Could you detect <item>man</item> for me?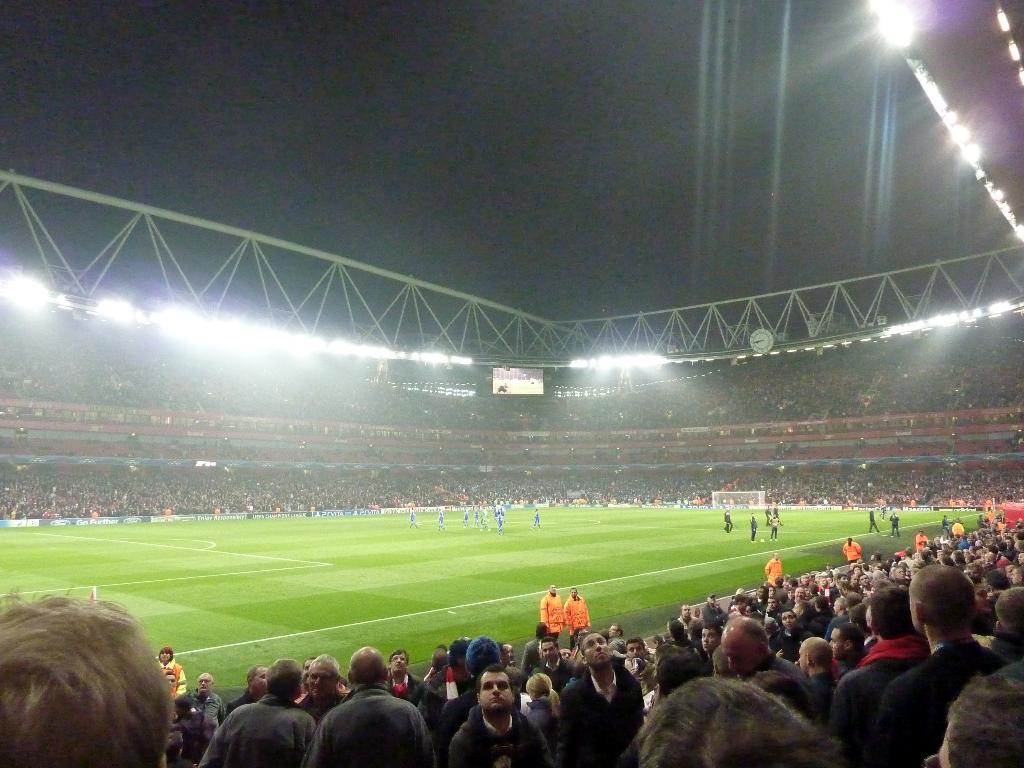
Detection result: BBox(293, 653, 346, 719).
